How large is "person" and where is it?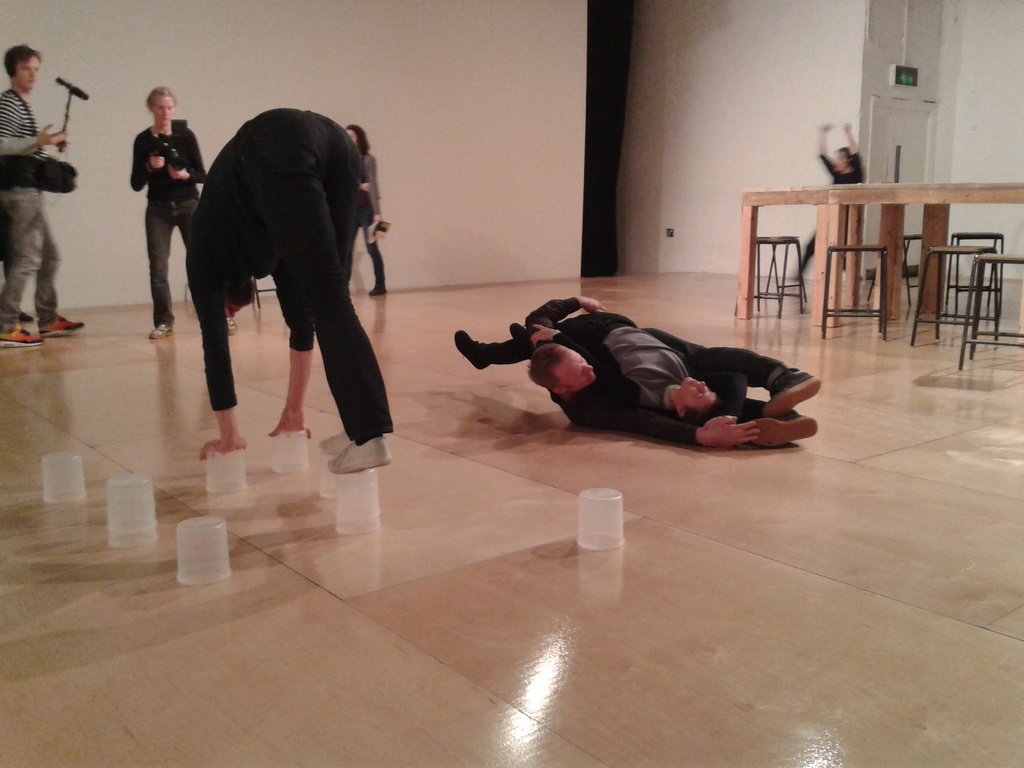
Bounding box: select_region(454, 307, 723, 430).
